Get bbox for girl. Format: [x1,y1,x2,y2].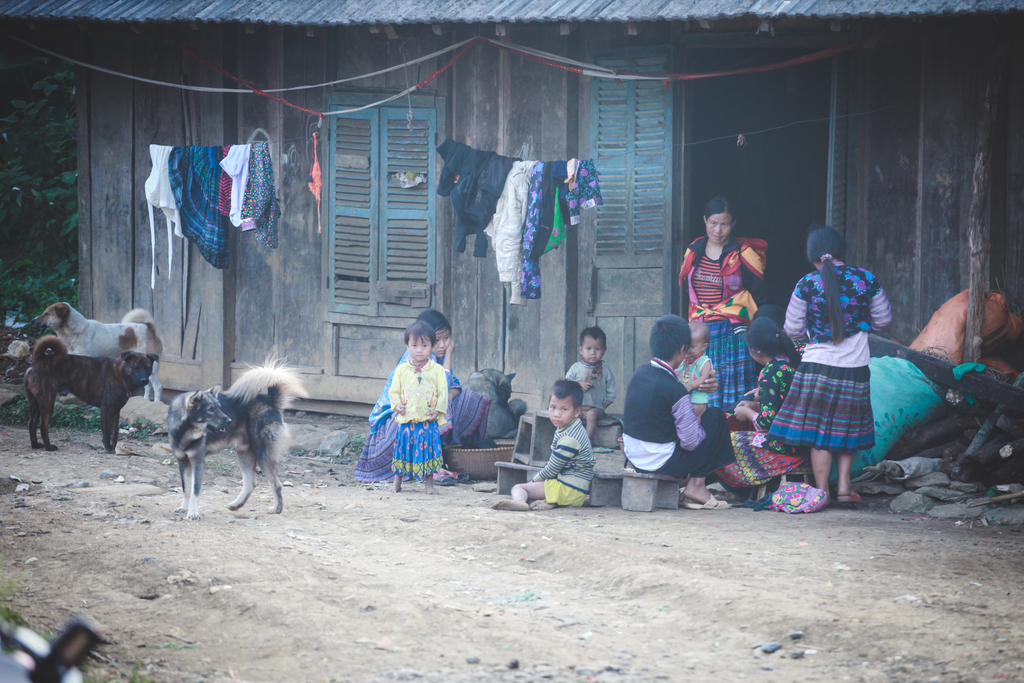
[771,227,888,499].
